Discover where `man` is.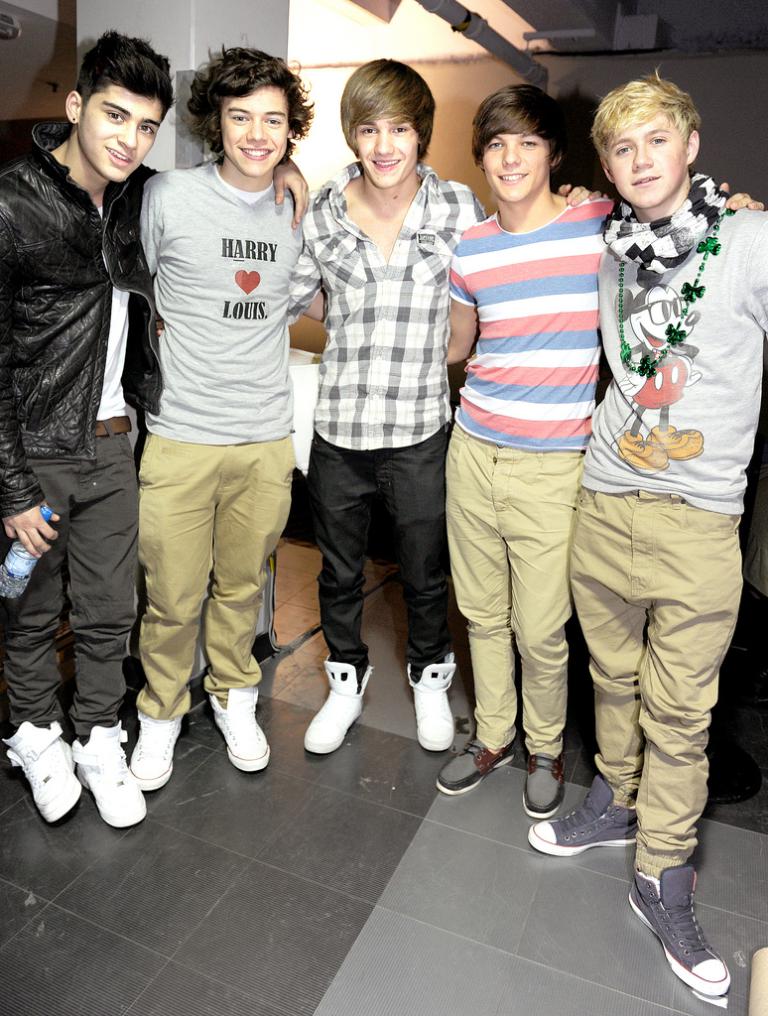
Discovered at select_region(440, 85, 763, 816).
